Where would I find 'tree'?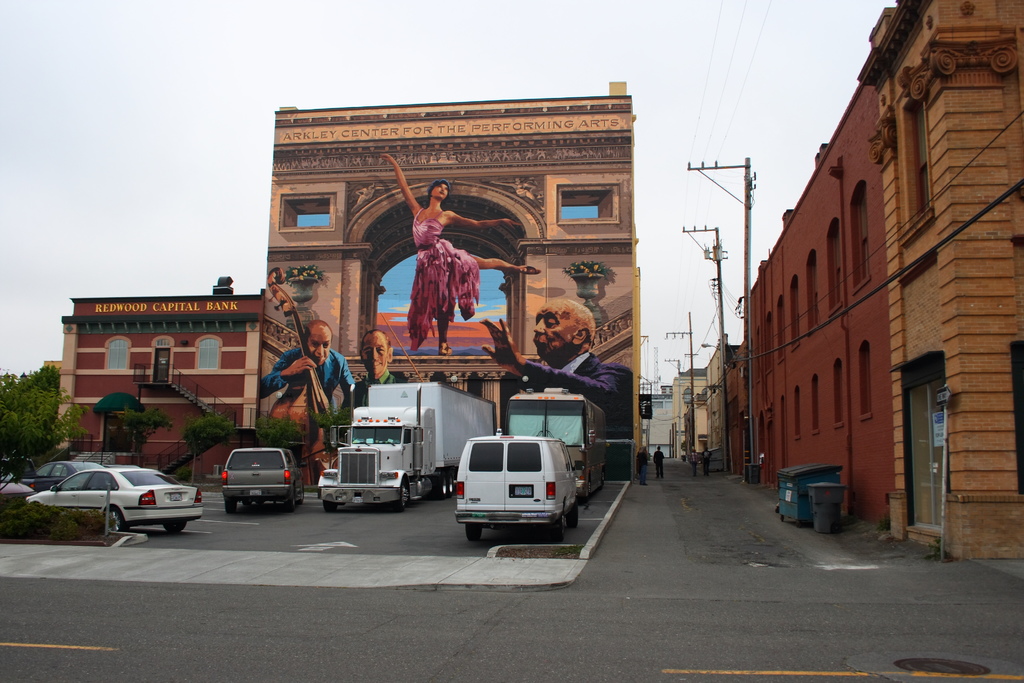
At (119,408,178,468).
